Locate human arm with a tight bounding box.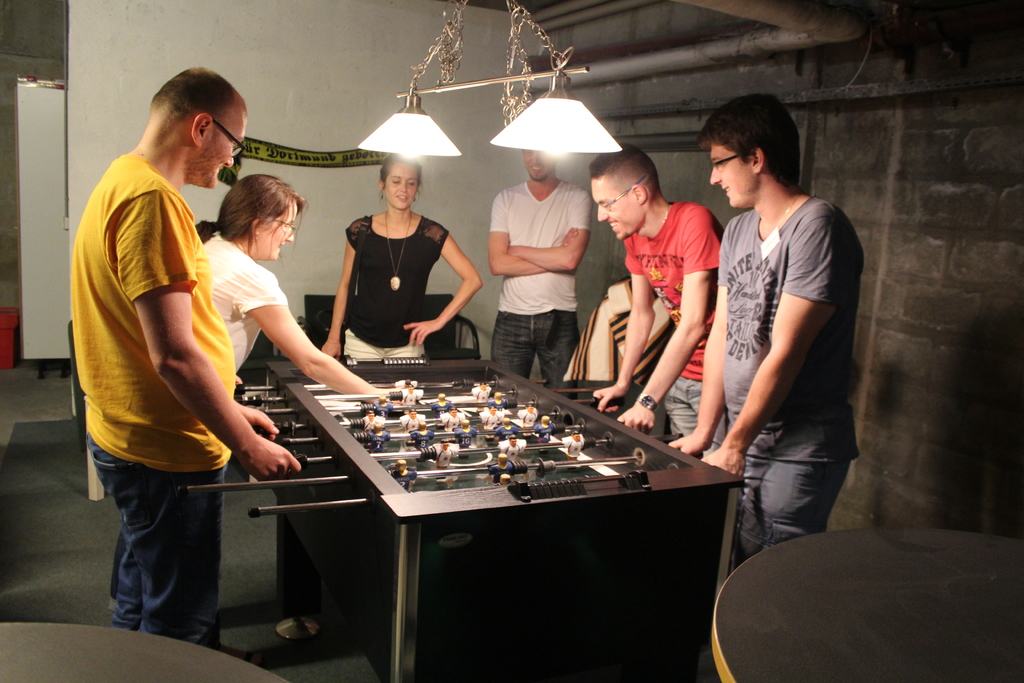
[left=234, top=267, right=404, bottom=399].
